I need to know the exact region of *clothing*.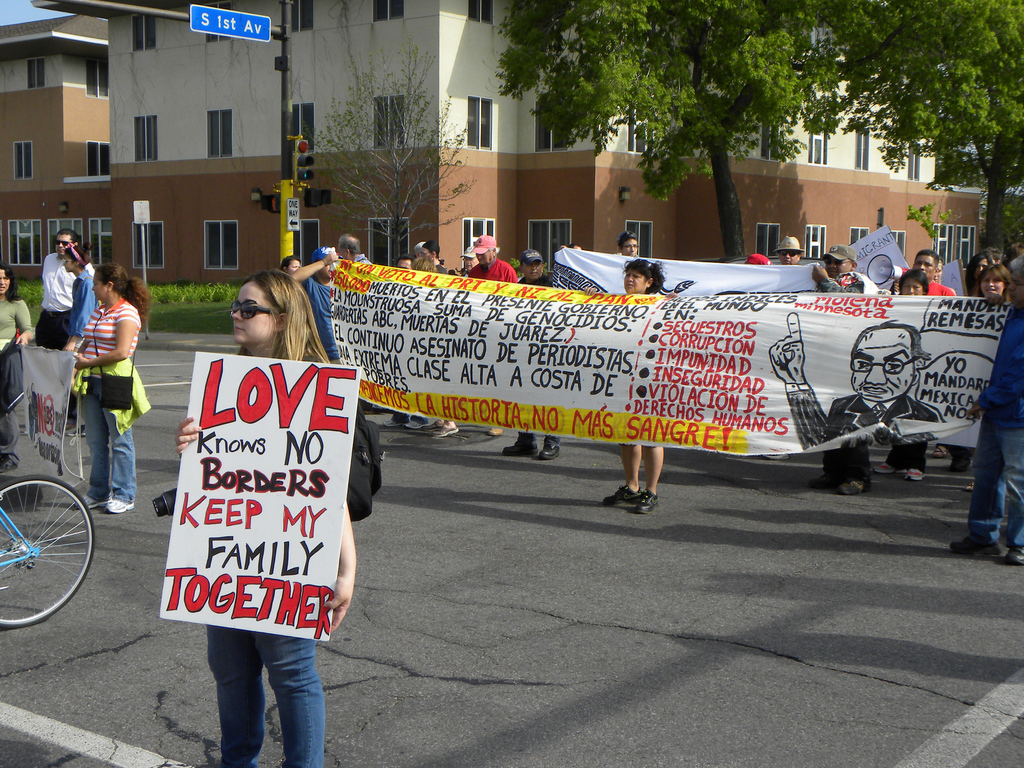
Region: (x1=207, y1=626, x2=323, y2=765).
